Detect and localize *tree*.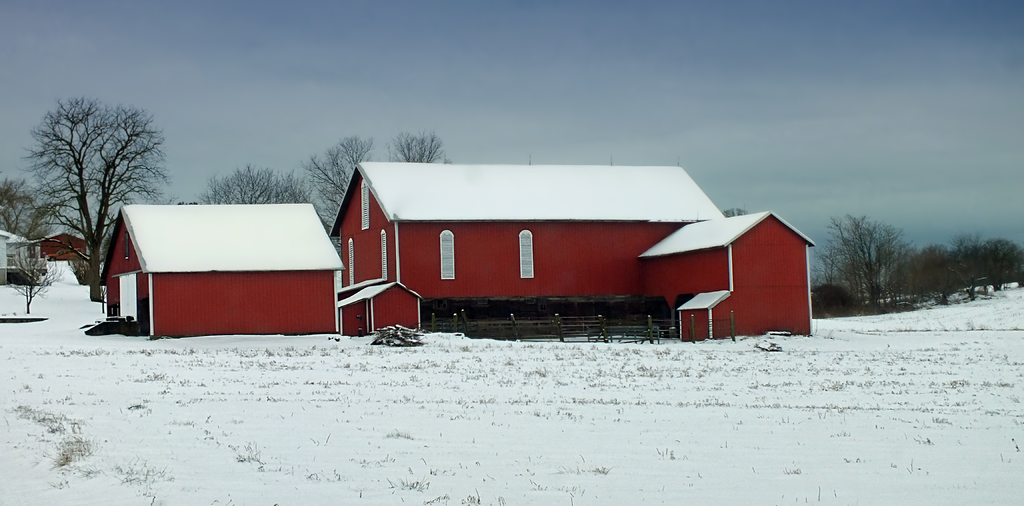
Localized at <bbox>717, 201, 741, 217</bbox>.
